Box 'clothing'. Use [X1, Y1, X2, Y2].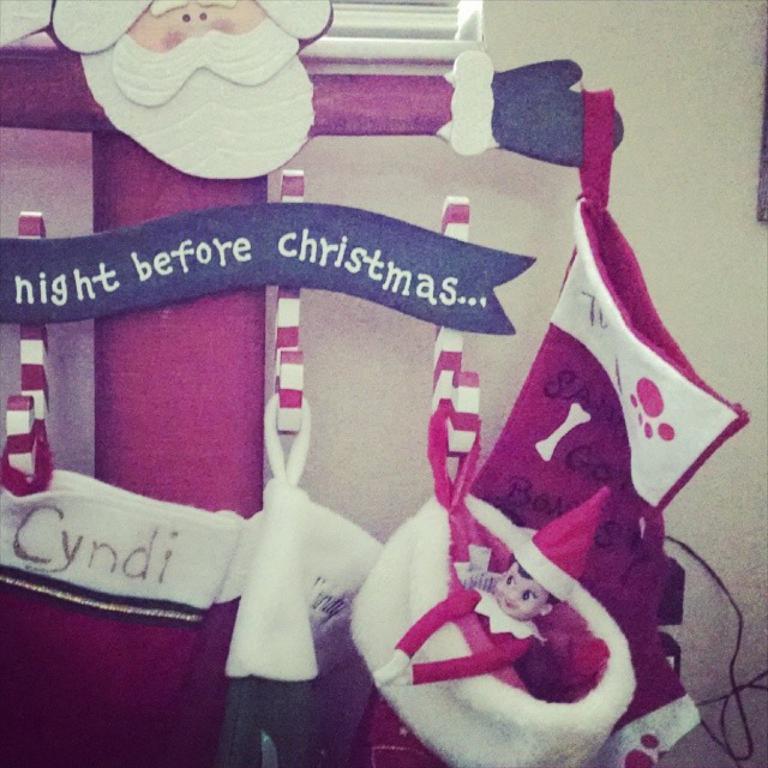
[221, 386, 380, 767].
